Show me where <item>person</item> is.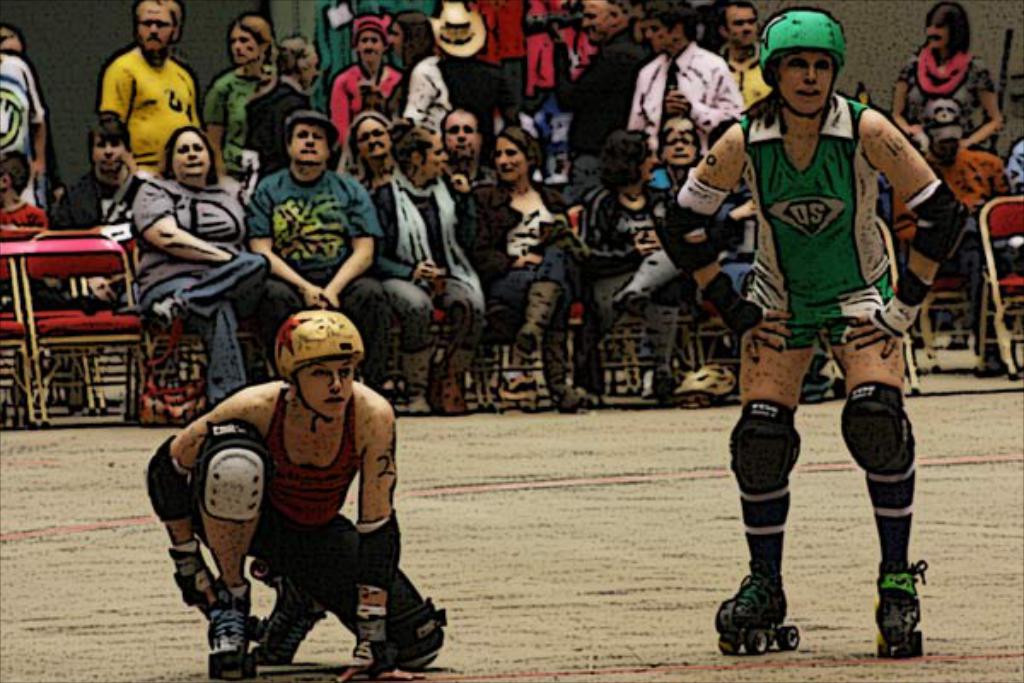
<item>person</item> is at [193,10,285,181].
